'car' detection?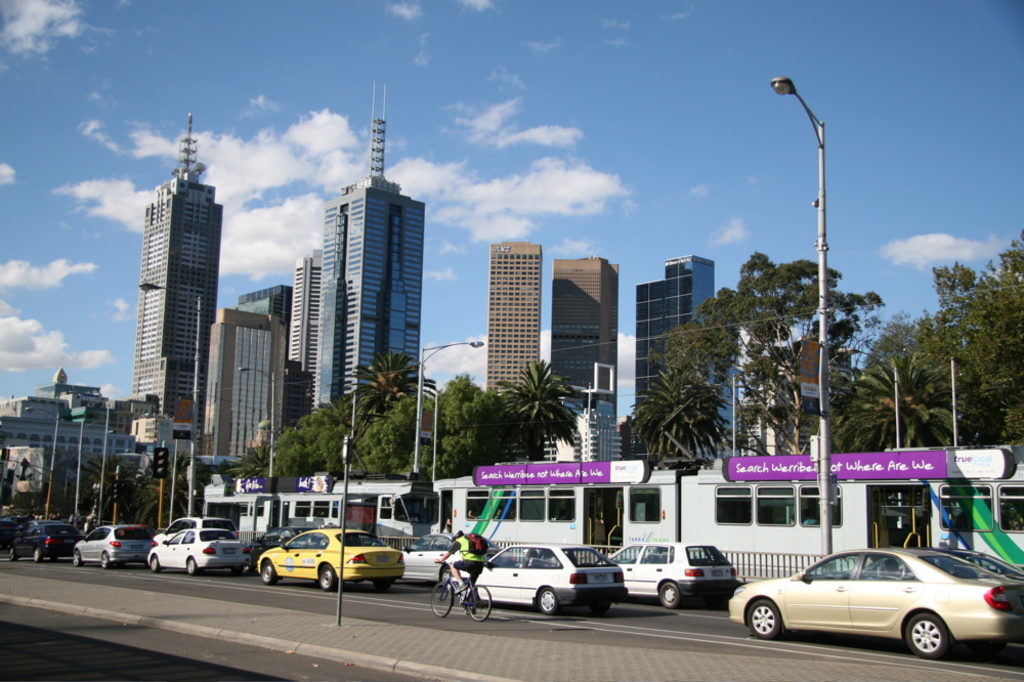
{"x1": 727, "y1": 545, "x2": 1023, "y2": 659}
